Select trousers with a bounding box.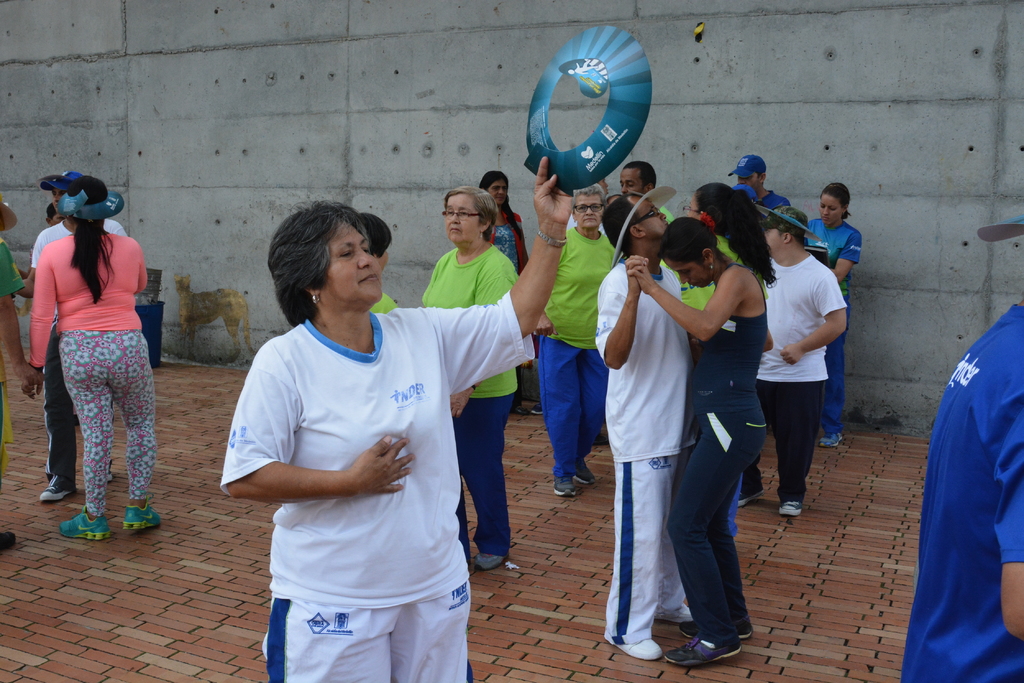
rect(41, 336, 76, 496).
